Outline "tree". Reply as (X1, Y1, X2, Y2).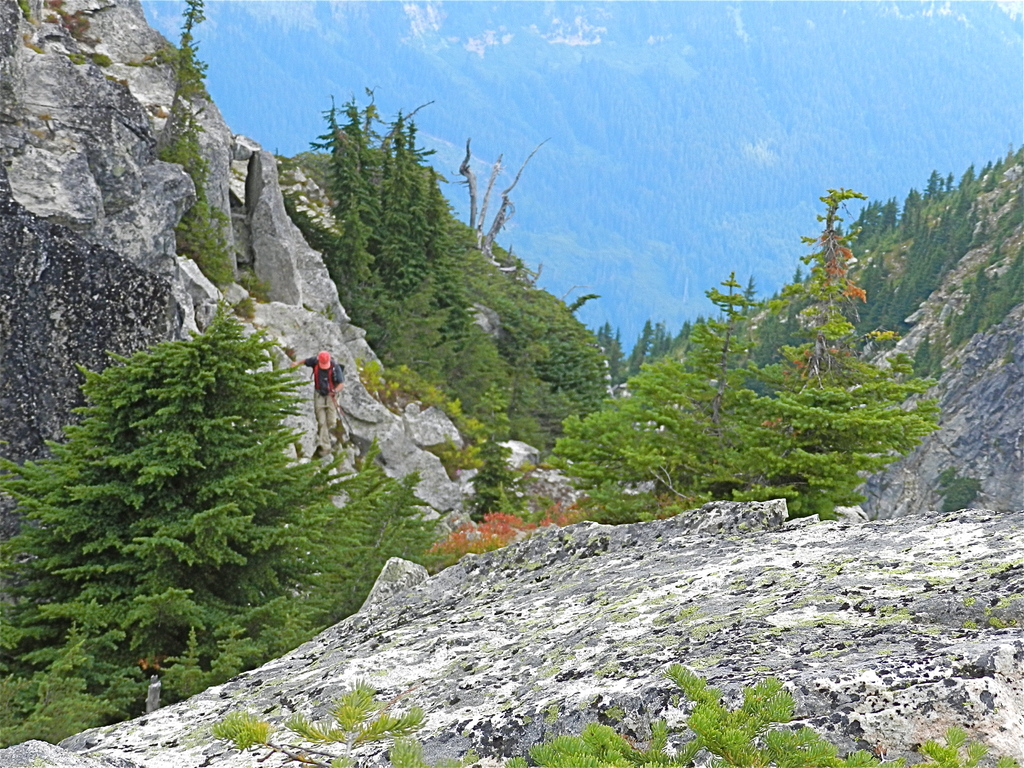
(1, 302, 318, 714).
